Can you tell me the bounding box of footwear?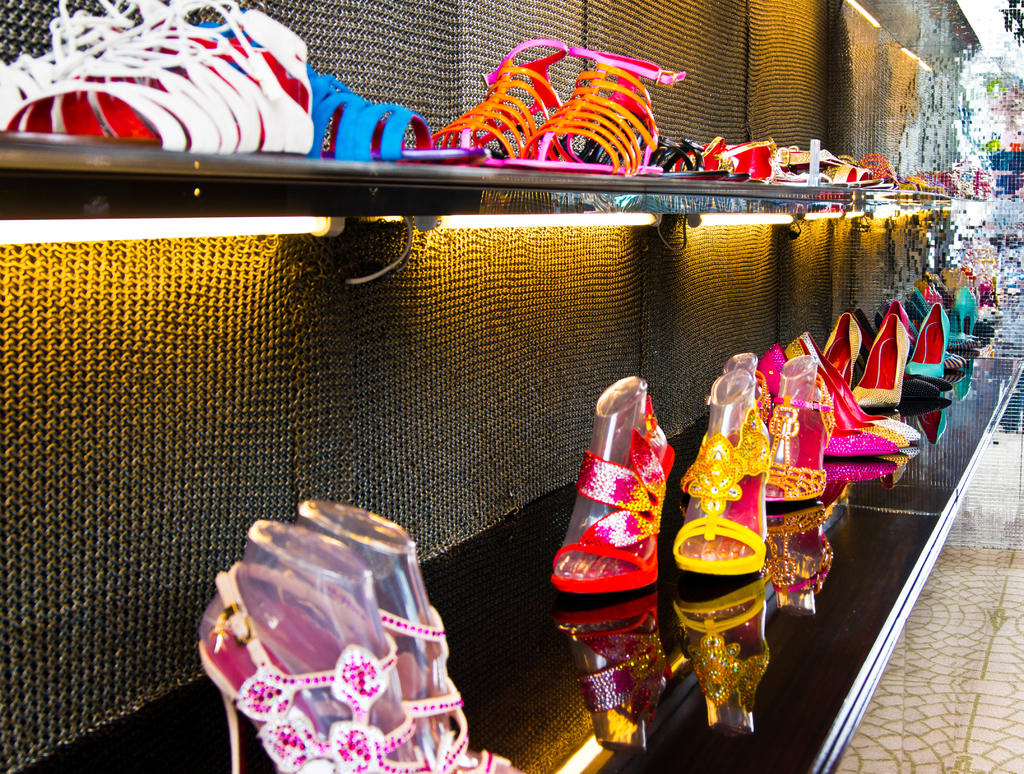
bbox(776, 139, 885, 187).
